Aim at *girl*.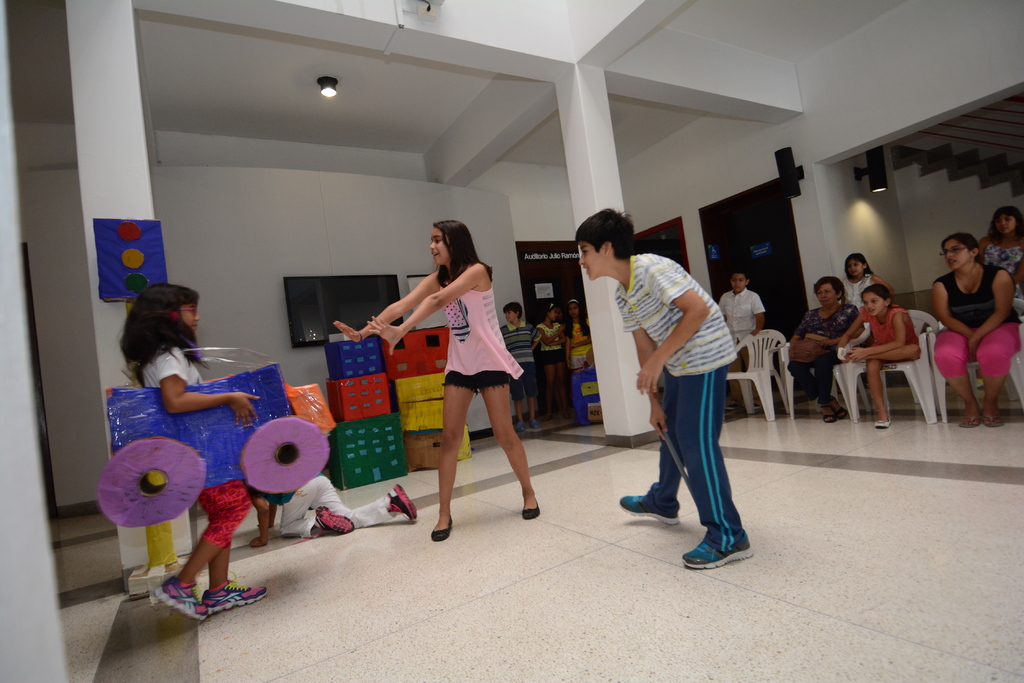
Aimed at {"x1": 113, "y1": 283, "x2": 266, "y2": 624}.
